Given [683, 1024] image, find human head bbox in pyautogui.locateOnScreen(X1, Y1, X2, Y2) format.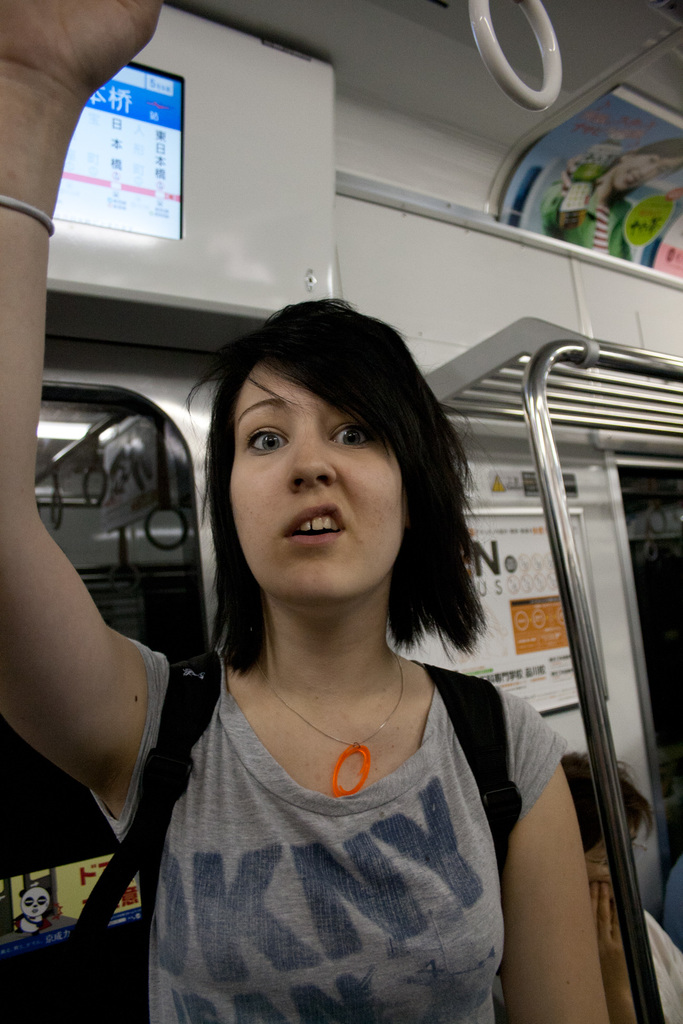
pyautogui.locateOnScreen(554, 751, 654, 917).
